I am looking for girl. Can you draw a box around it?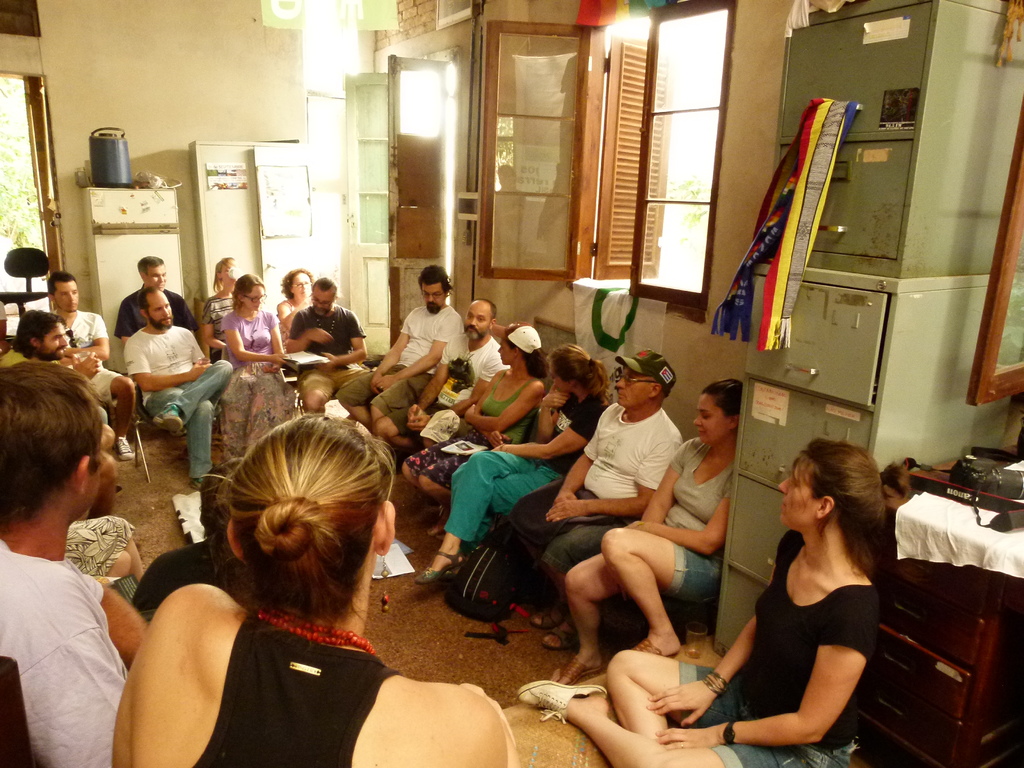
Sure, the bounding box is 108,420,517,767.
